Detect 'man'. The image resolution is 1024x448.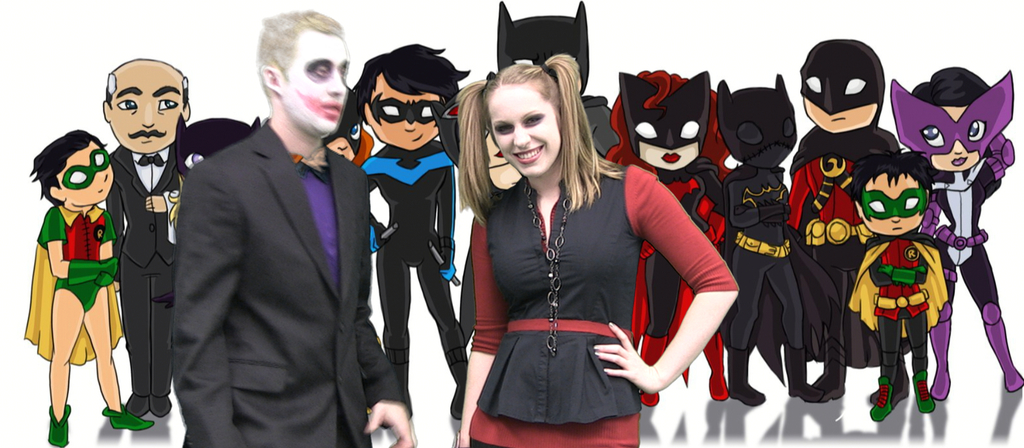
Rect(153, 21, 384, 447).
